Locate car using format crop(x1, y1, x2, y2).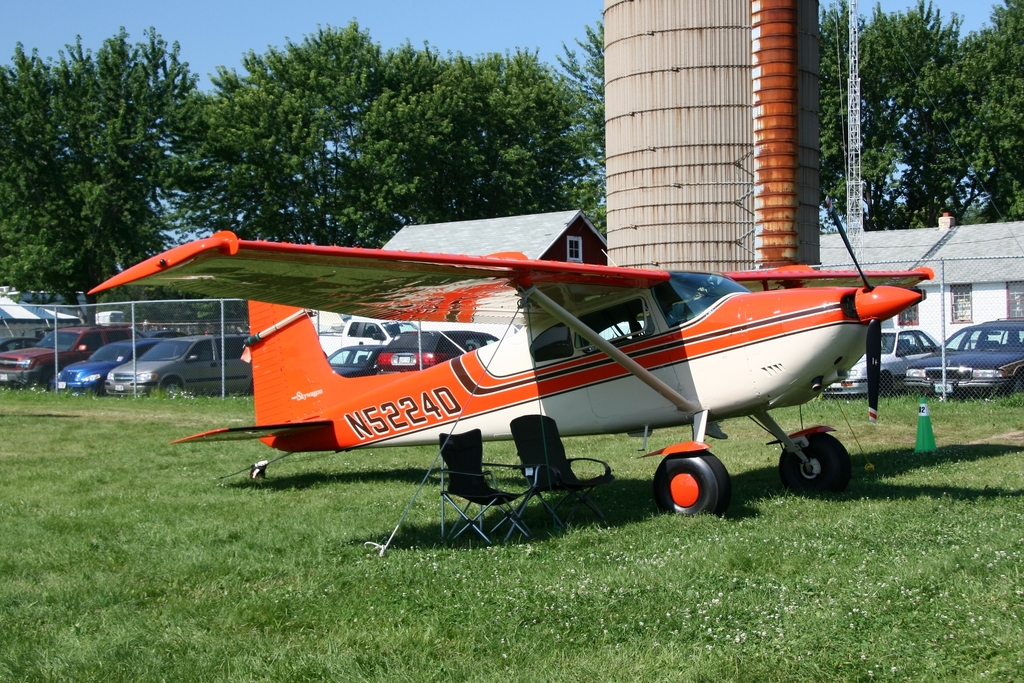
crop(819, 320, 945, 395).
